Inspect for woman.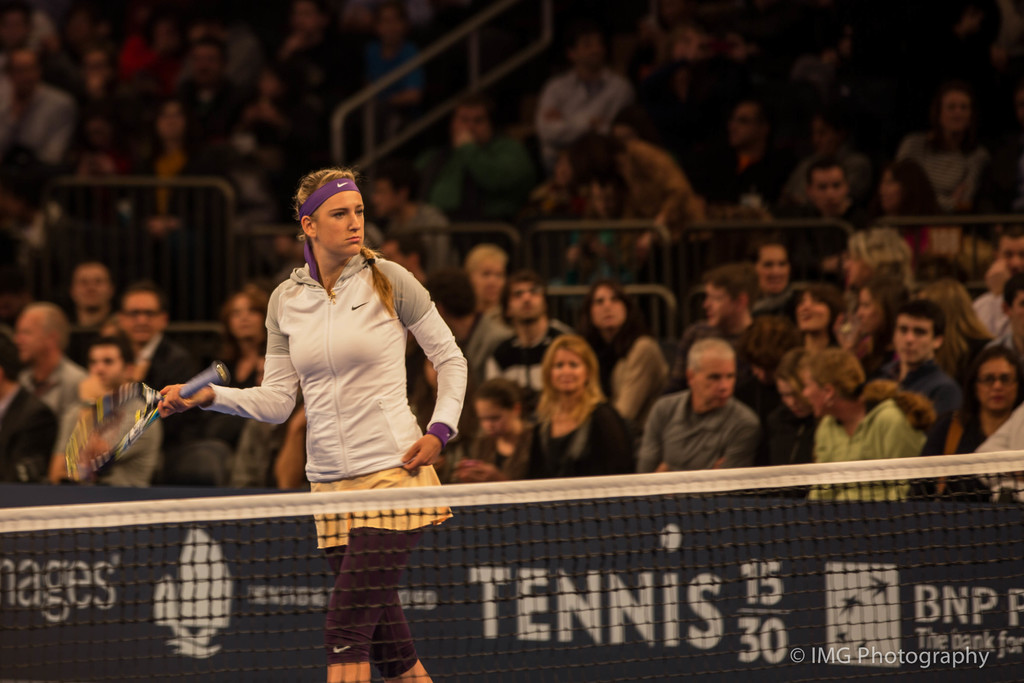
Inspection: (573,278,672,444).
